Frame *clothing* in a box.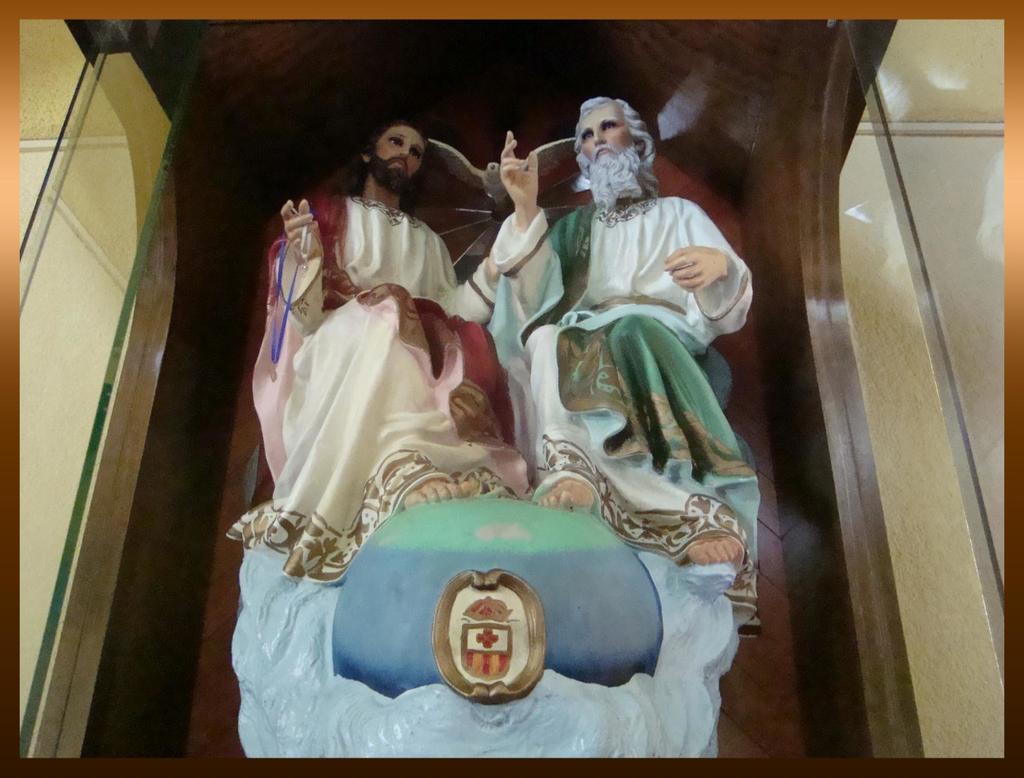
(252,197,535,581).
